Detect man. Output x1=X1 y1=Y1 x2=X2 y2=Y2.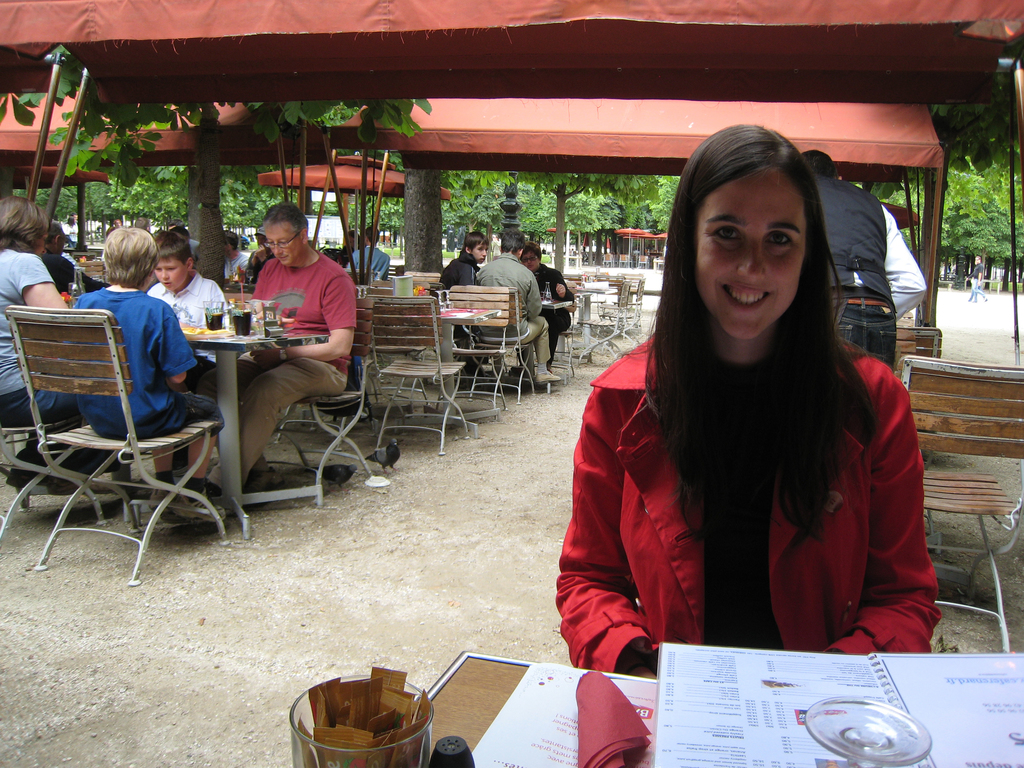
x1=970 y1=257 x2=988 y2=303.
